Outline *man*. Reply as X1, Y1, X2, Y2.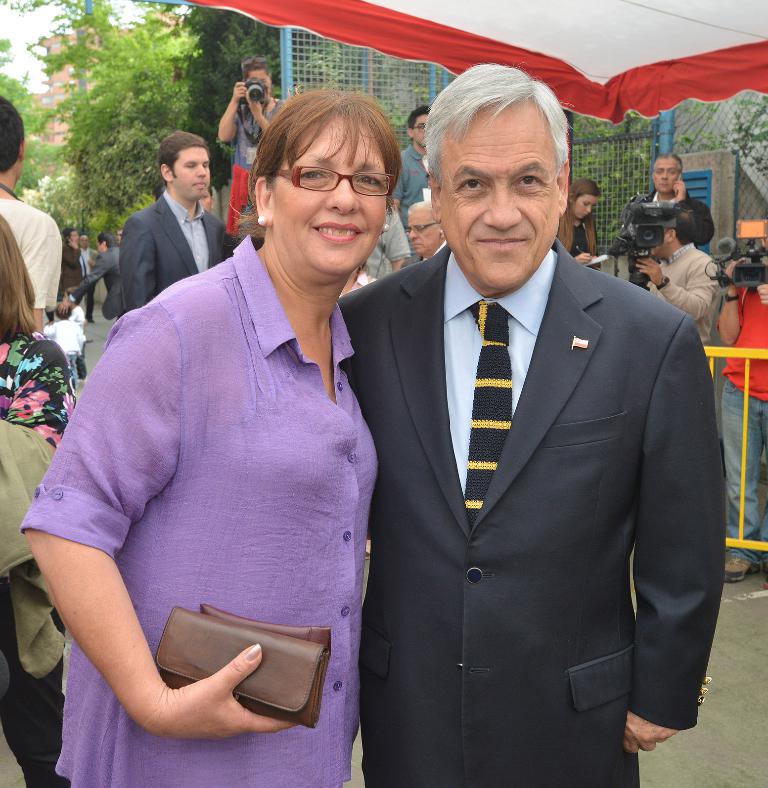
70, 228, 99, 320.
